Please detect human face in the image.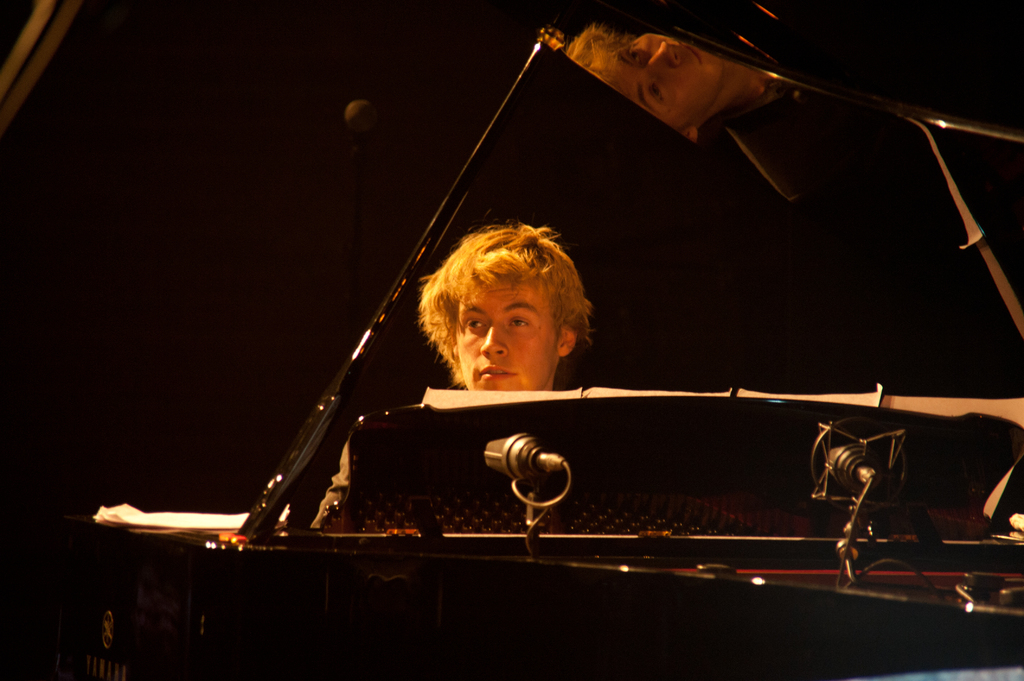
left=591, top=28, right=728, bottom=131.
